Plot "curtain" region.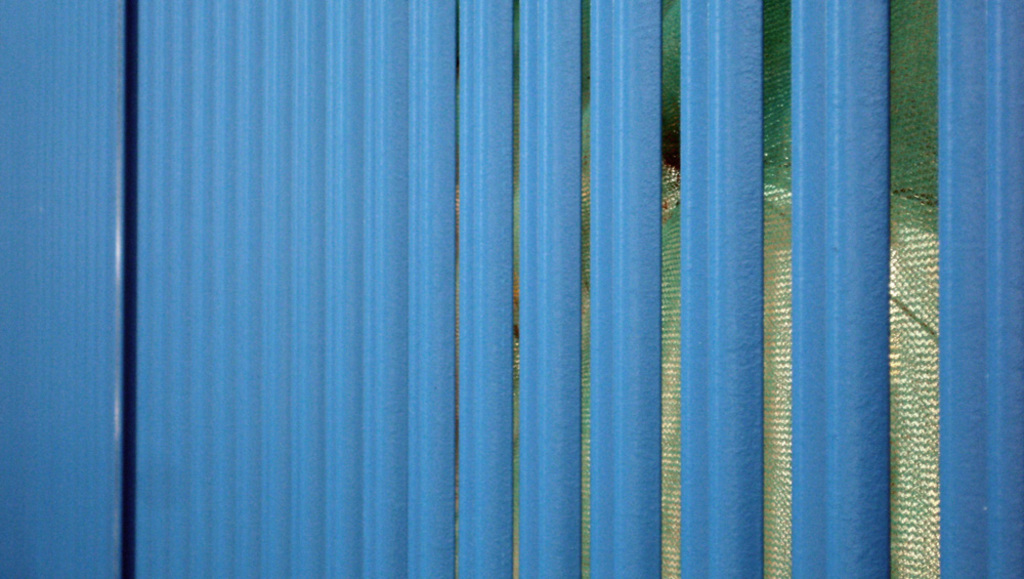
Plotted at locate(0, 0, 1023, 578).
